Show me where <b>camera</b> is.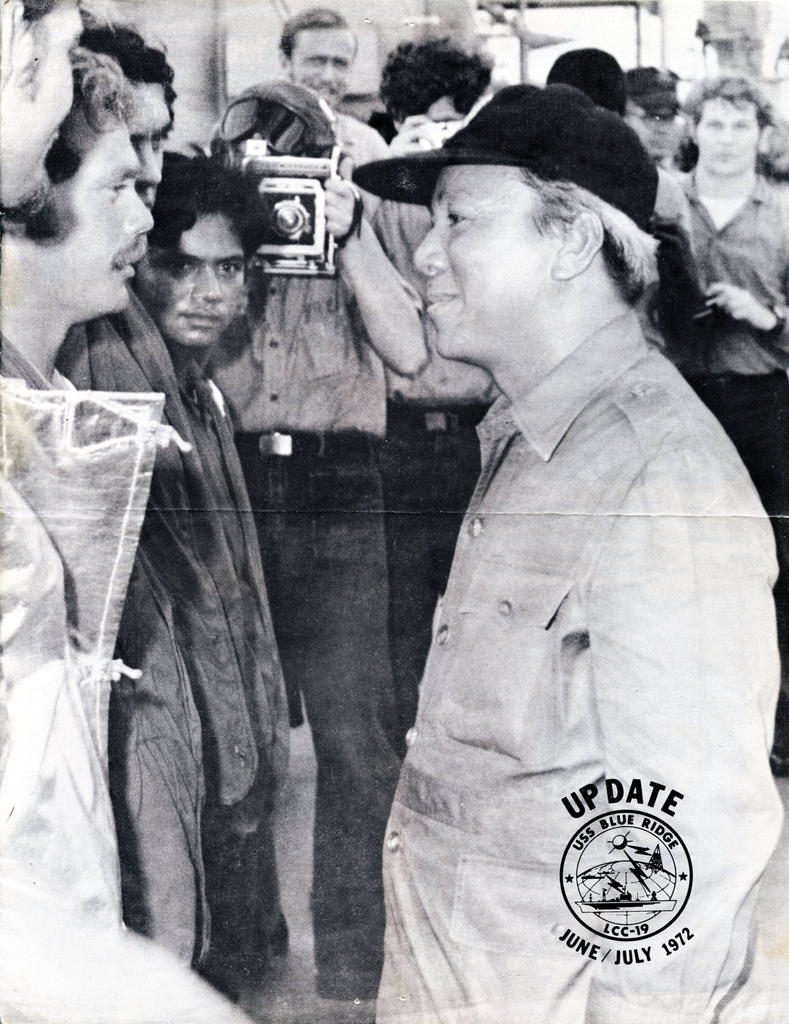
<b>camera</b> is at <region>239, 141, 337, 276</region>.
